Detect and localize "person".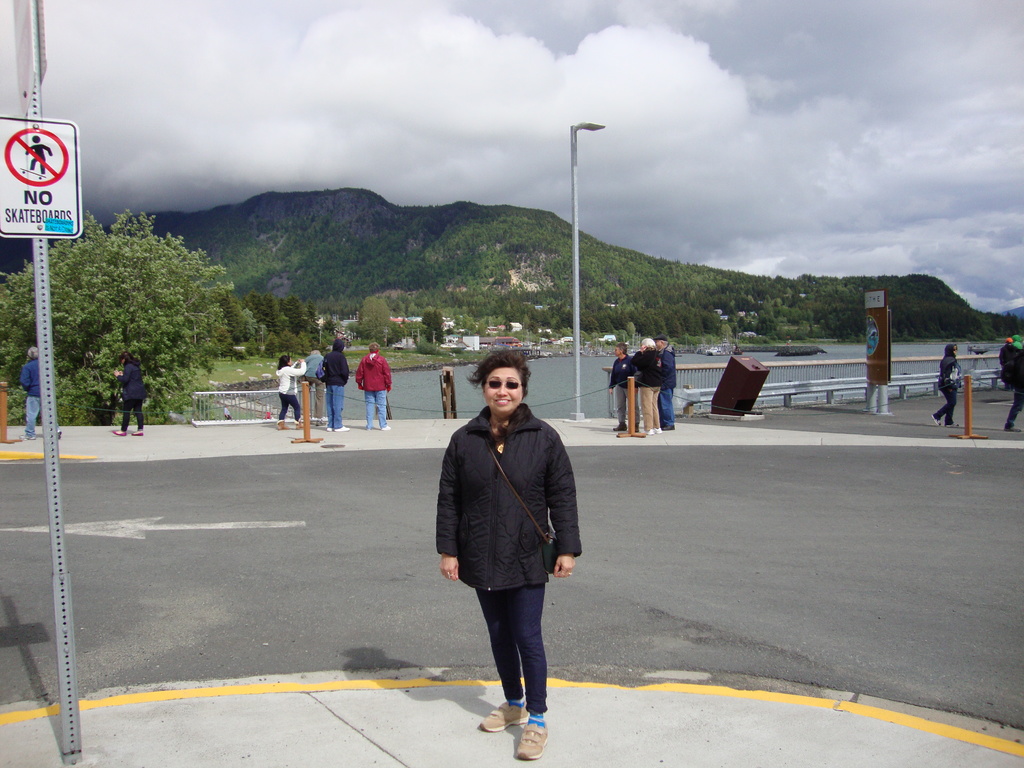
Localized at locate(319, 337, 346, 429).
